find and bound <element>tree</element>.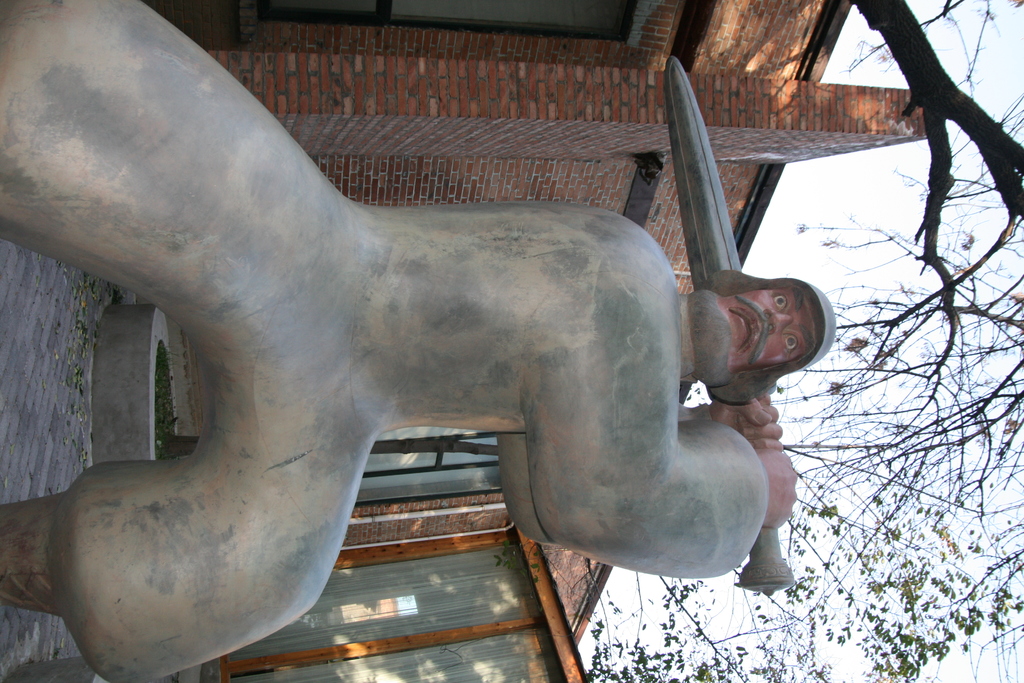
Bound: locate(564, 0, 1023, 682).
